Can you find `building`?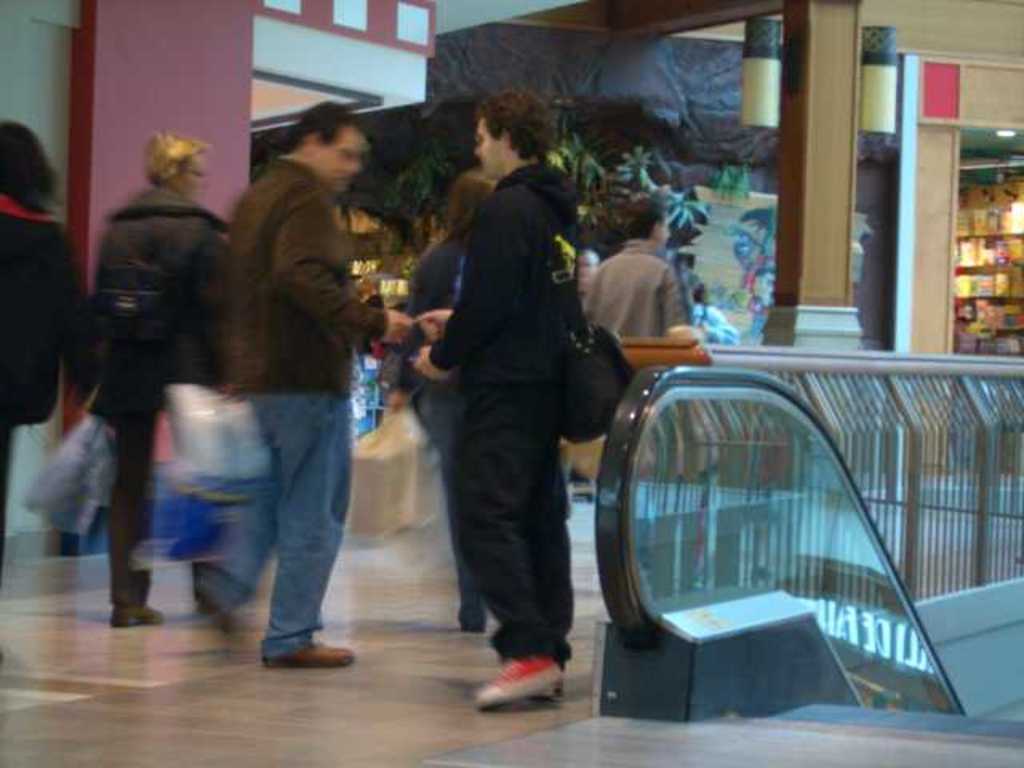
Yes, bounding box: [0,0,1022,766].
